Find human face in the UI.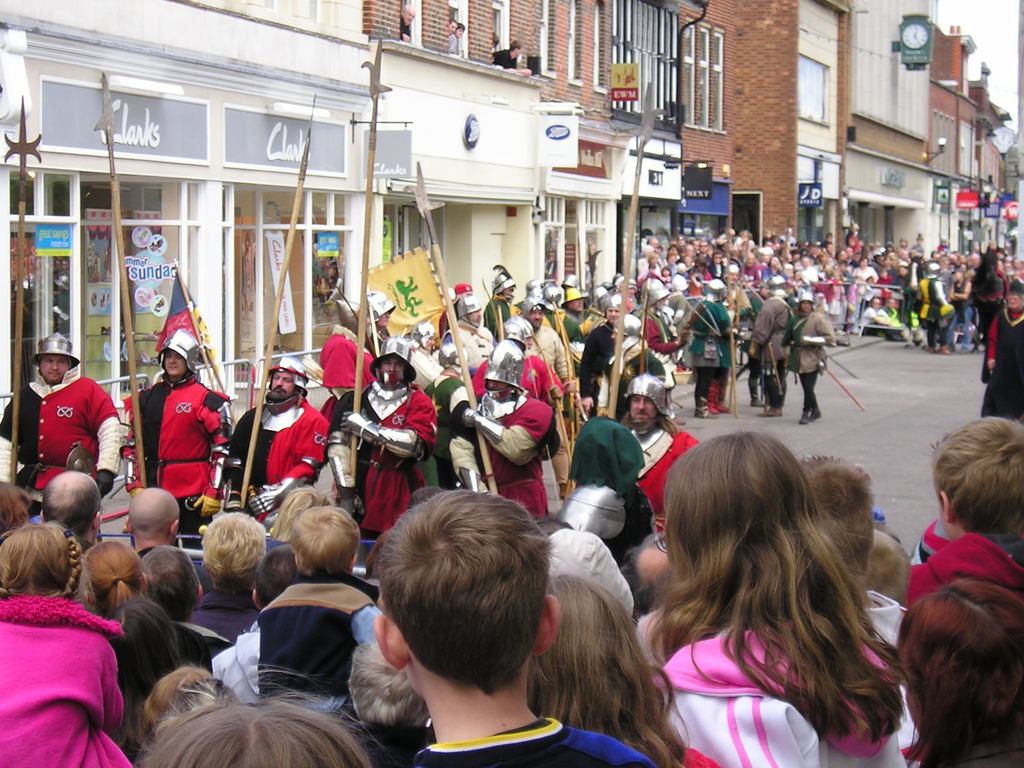
UI element at x1=378, y1=358, x2=408, y2=375.
